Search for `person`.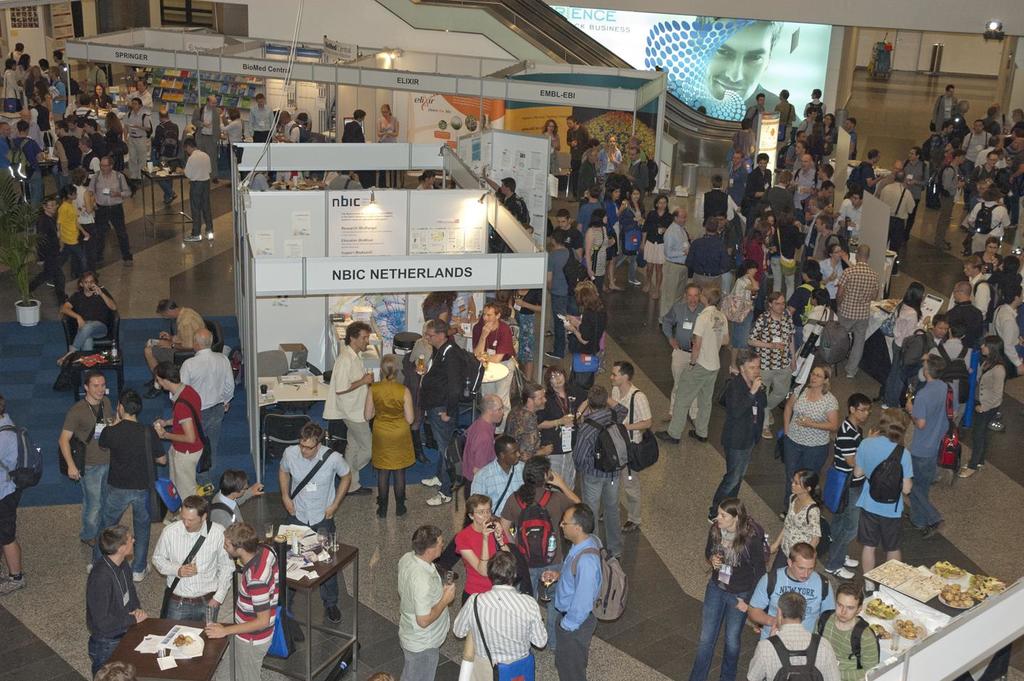
Found at {"left": 417, "top": 320, "right": 474, "bottom": 505}.
